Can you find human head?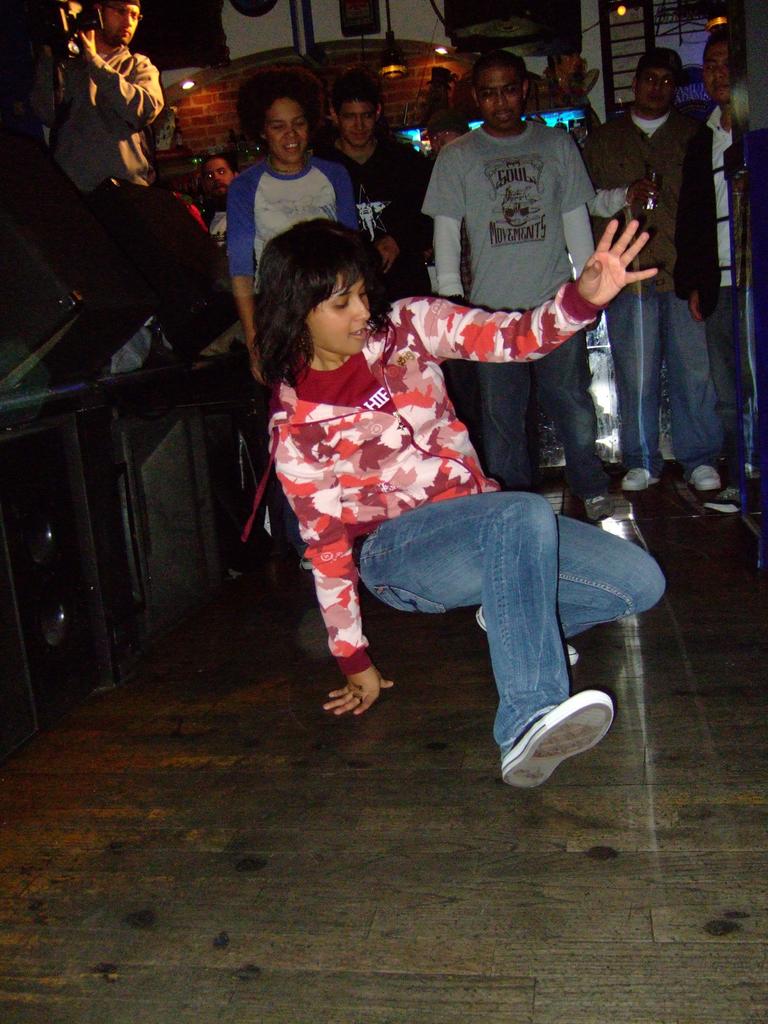
Yes, bounding box: (234, 72, 323, 163).
